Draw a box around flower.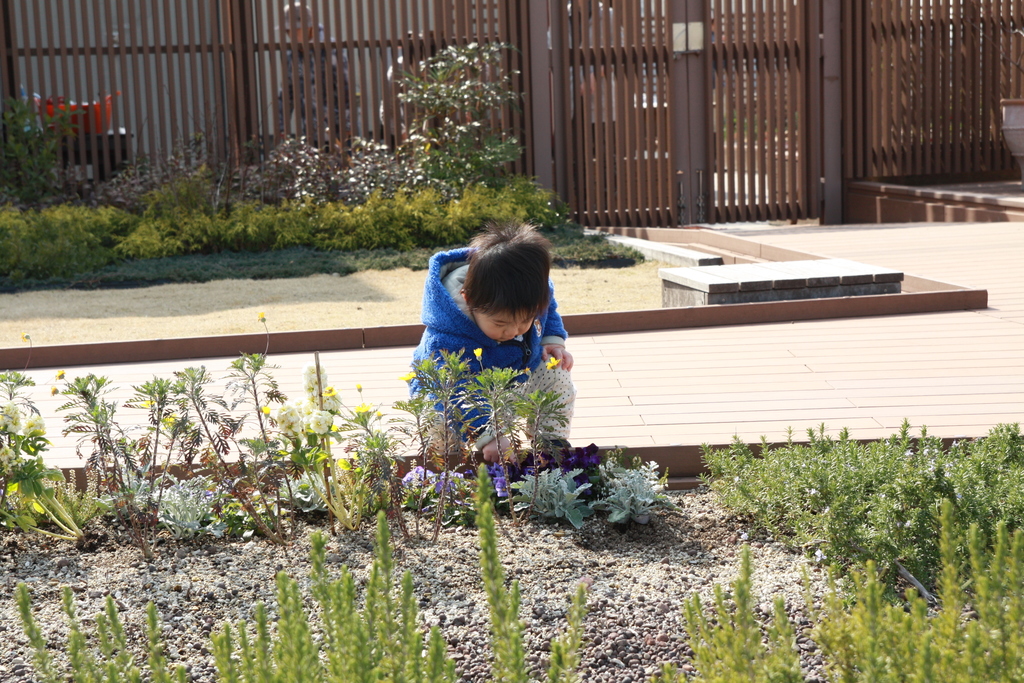
l=470, t=345, r=485, b=359.
